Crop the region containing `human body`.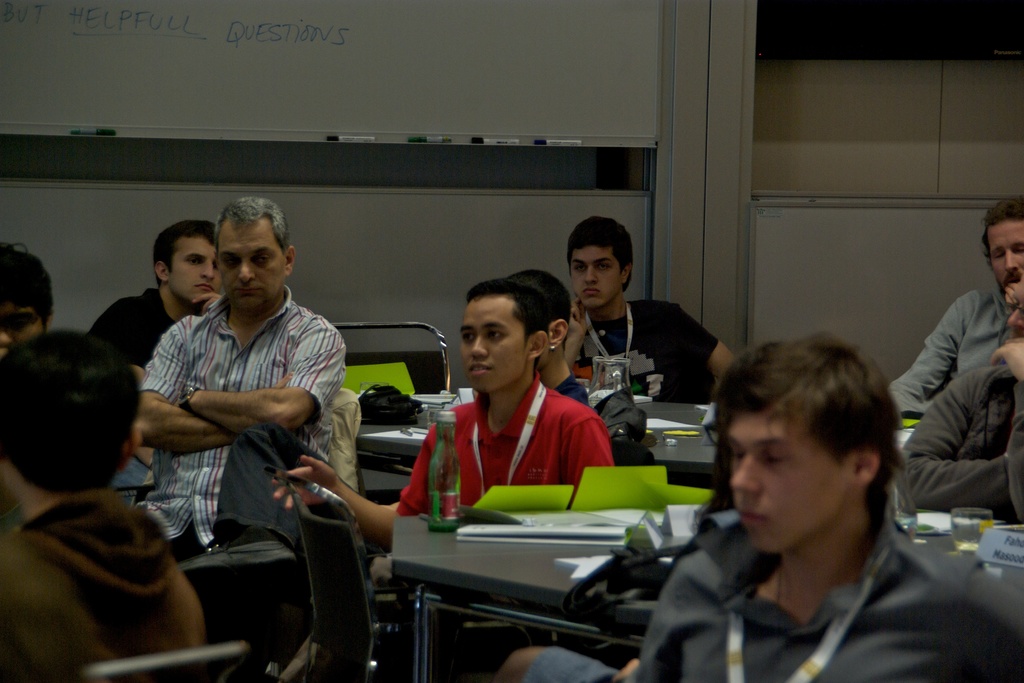
Crop region: [left=564, top=204, right=742, bottom=394].
